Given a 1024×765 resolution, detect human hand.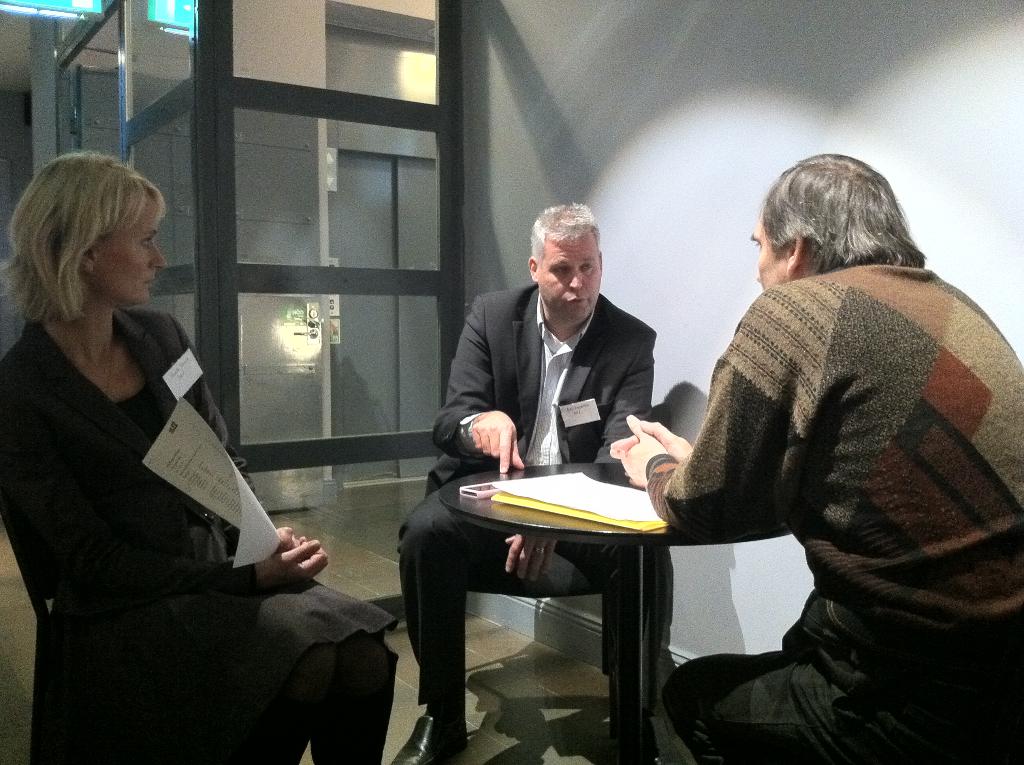
rect(273, 522, 307, 554).
